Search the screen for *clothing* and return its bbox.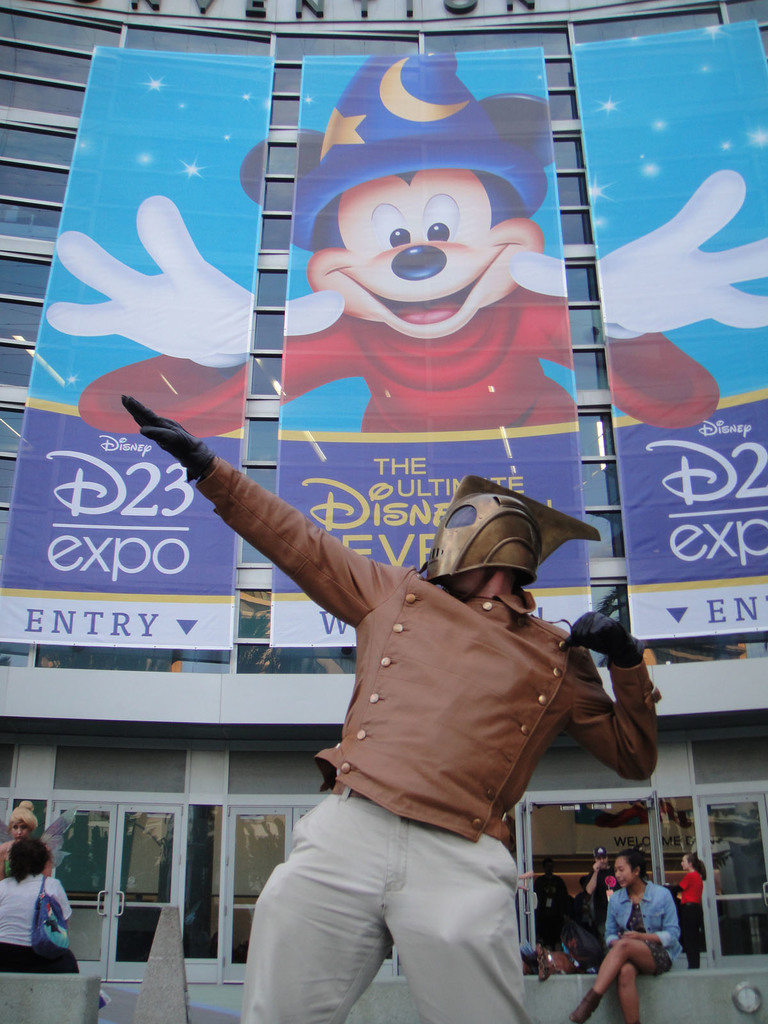
Found: x1=582, y1=869, x2=614, y2=935.
